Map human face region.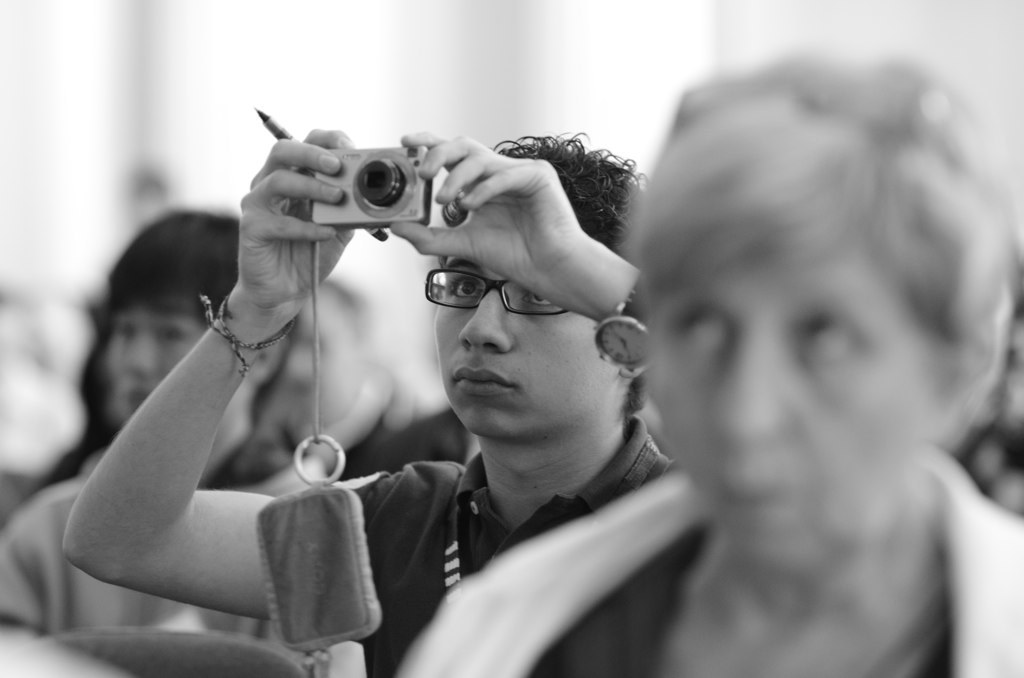
Mapped to (116,296,218,421).
